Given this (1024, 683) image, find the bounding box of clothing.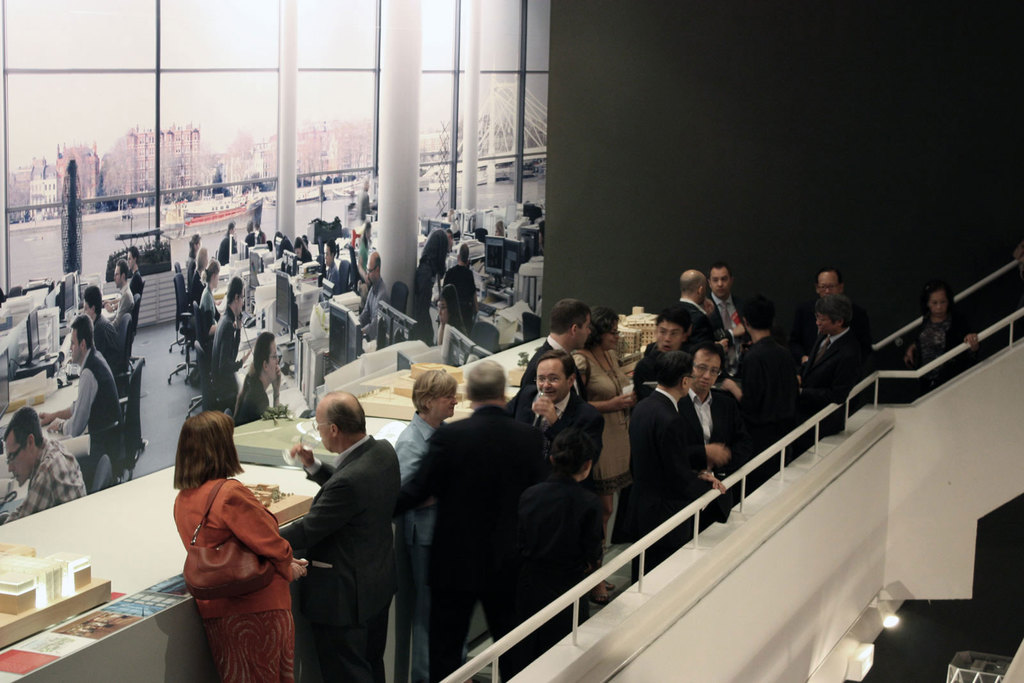
x1=196 y1=283 x2=212 y2=339.
